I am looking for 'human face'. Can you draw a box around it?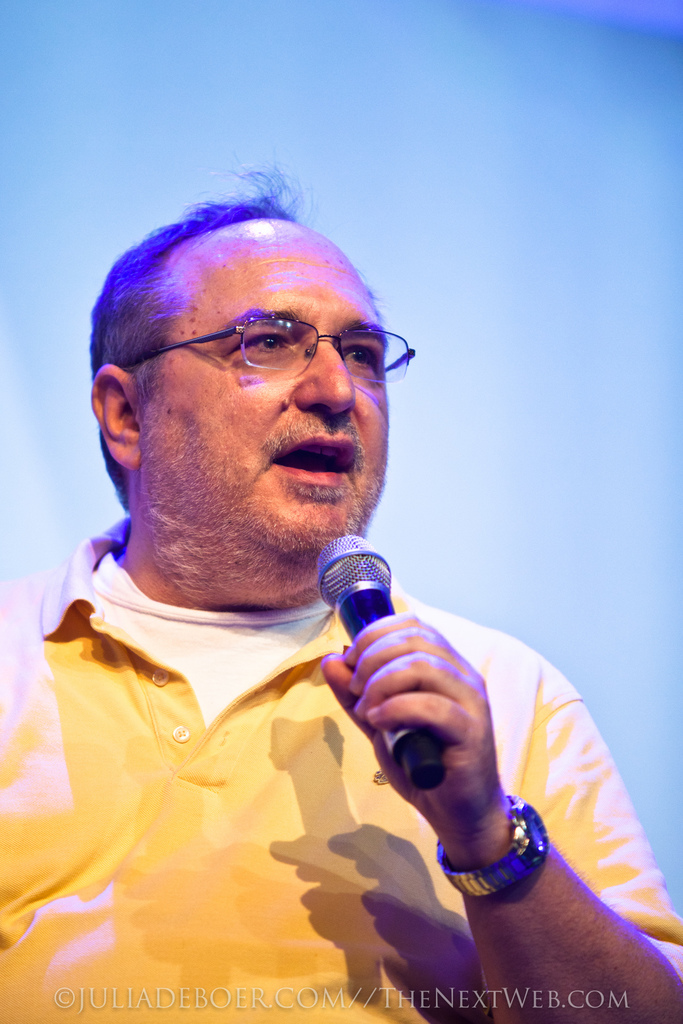
Sure, the bounding box is [left=140, top=216, right=387, bottom=606].
